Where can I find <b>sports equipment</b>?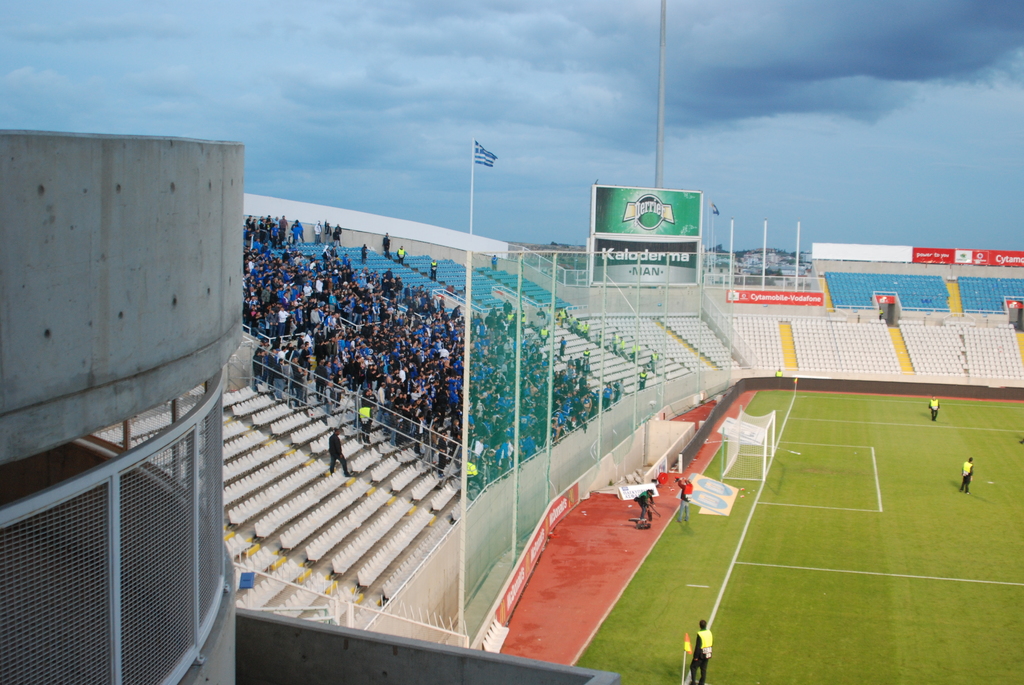
You can find it at select_region(646, 501, 662, 515).
